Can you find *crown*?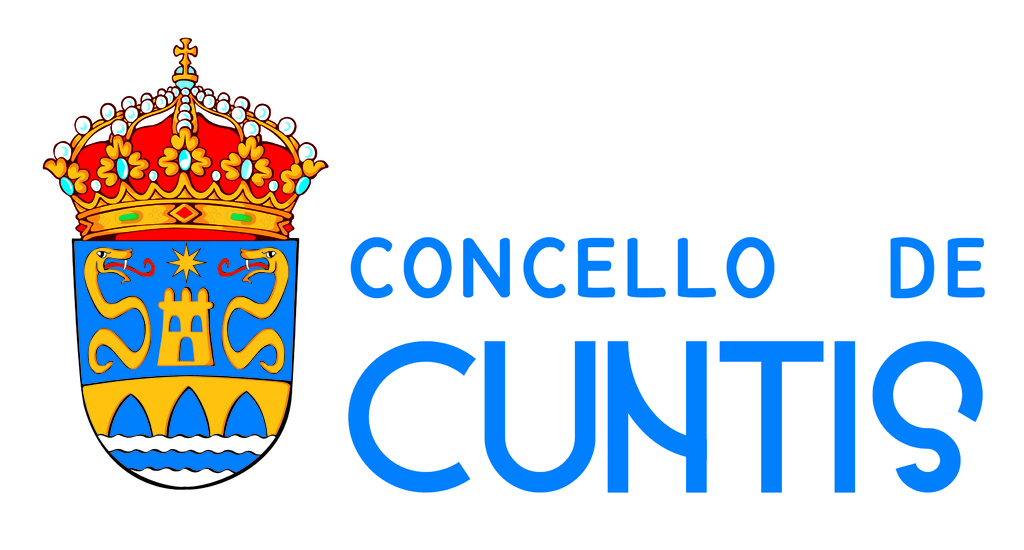
Yes, bounding box: (left=41, top=35, right=331, bottom=238).
